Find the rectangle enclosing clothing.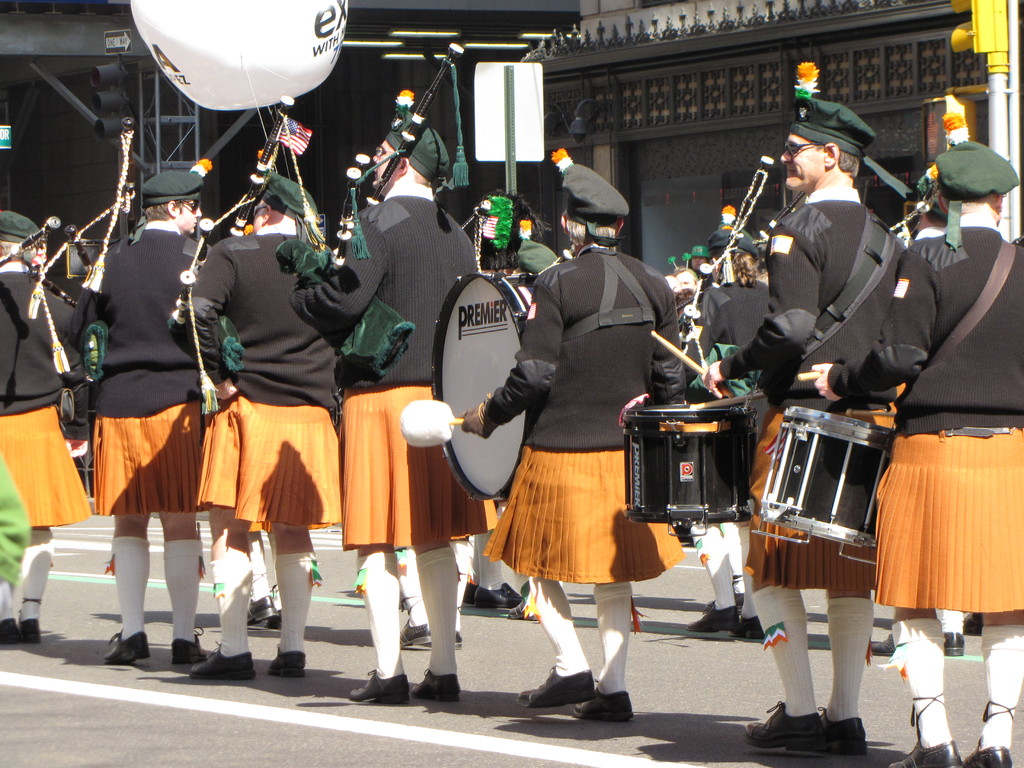
824:218:1023:621.
